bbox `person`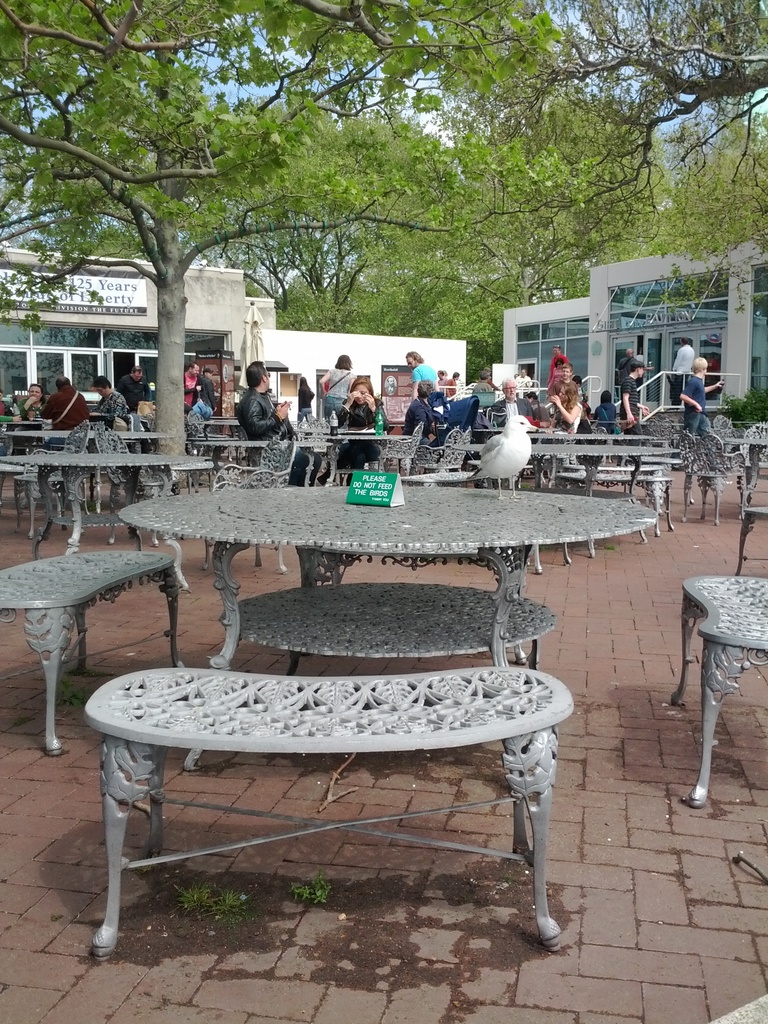
rect(518, 364, 534, 388)
